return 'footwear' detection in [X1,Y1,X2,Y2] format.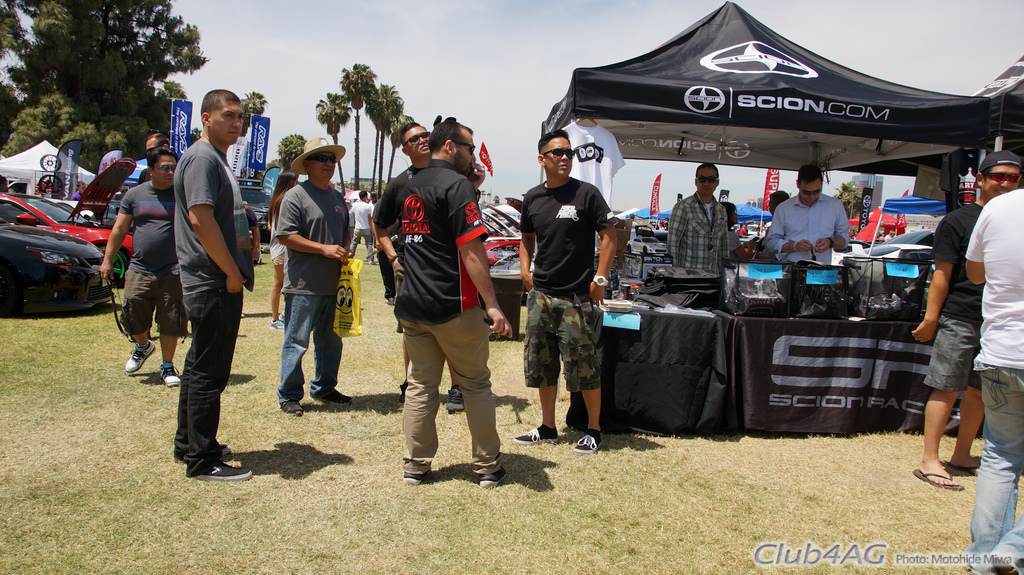
[173,445,228,461].
